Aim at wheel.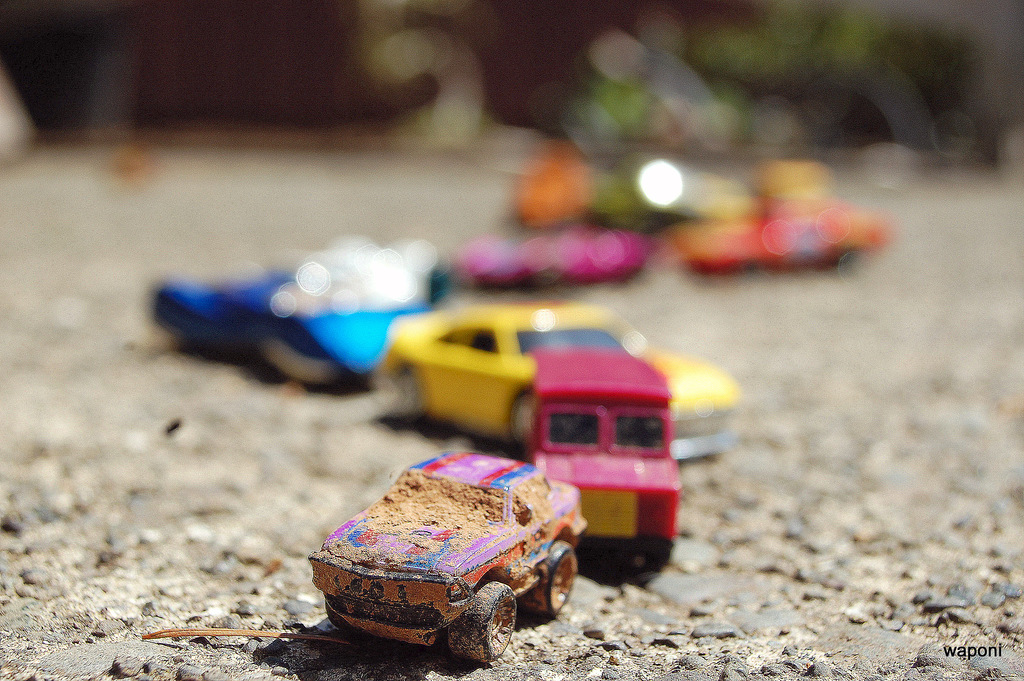
Aimed at <box>390,364,414,416</box>.
